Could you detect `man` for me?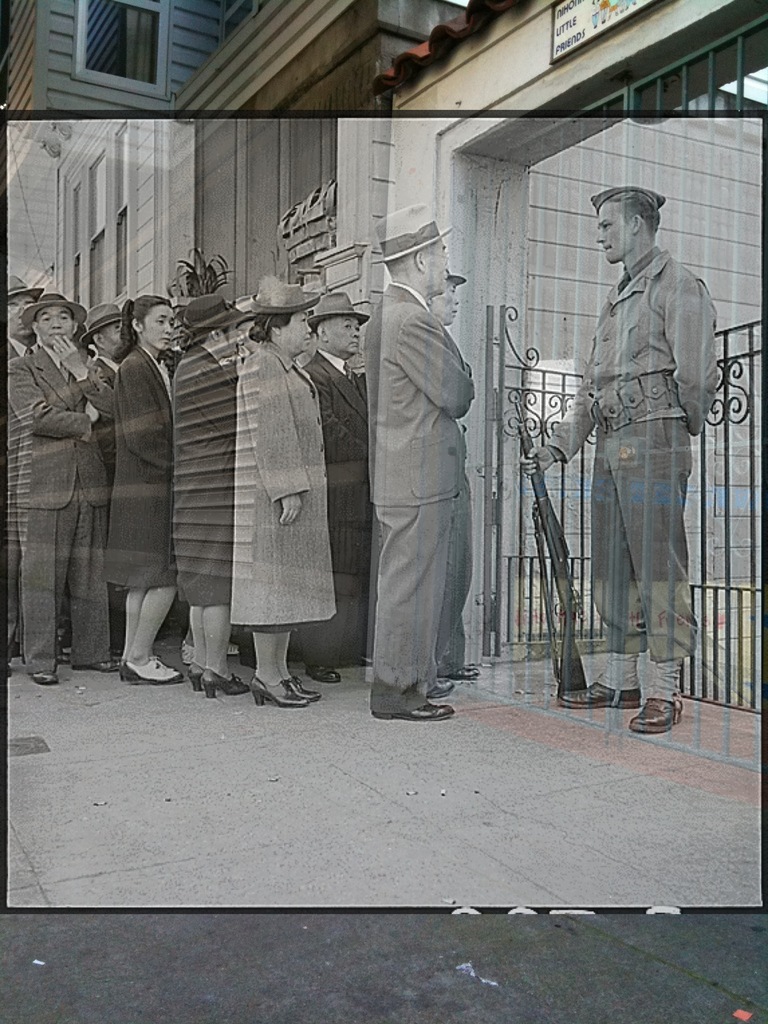
Detection result: <box>352,220,497,740</box>.
